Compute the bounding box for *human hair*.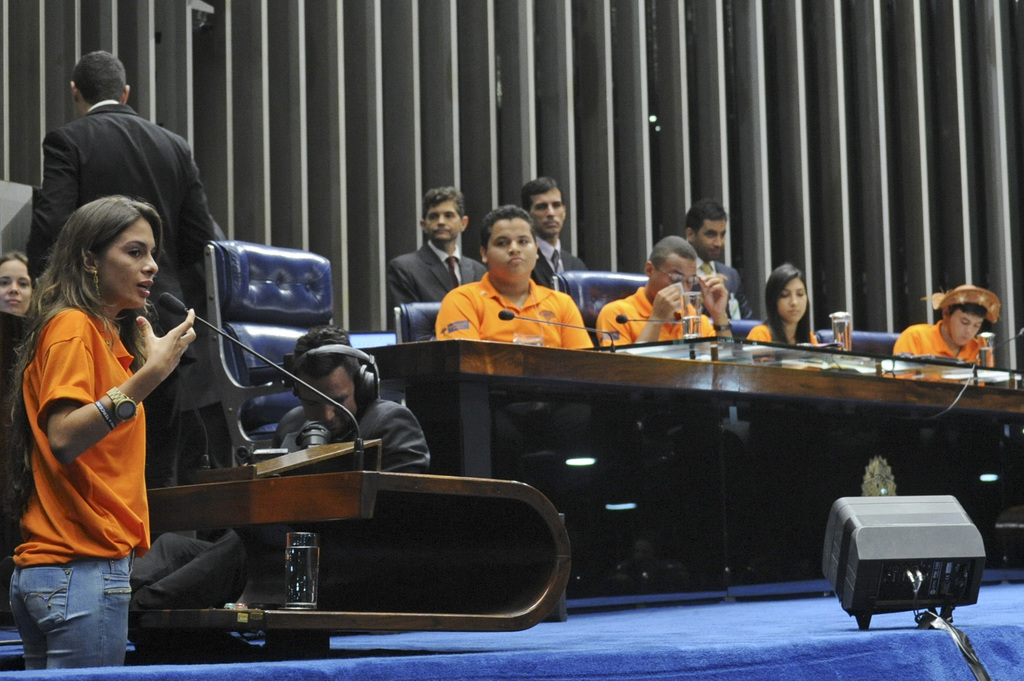
pyautogui.locateOnScreen(0, 250, 40, 319).
